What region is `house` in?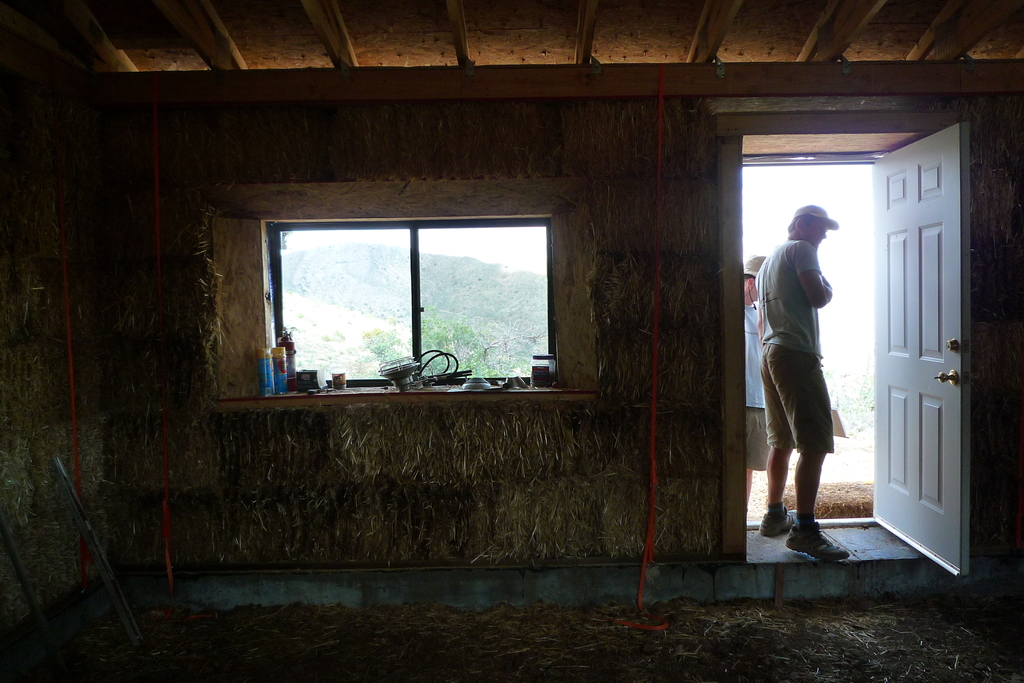
(left=35, top=36, right=973, bottom=644).
